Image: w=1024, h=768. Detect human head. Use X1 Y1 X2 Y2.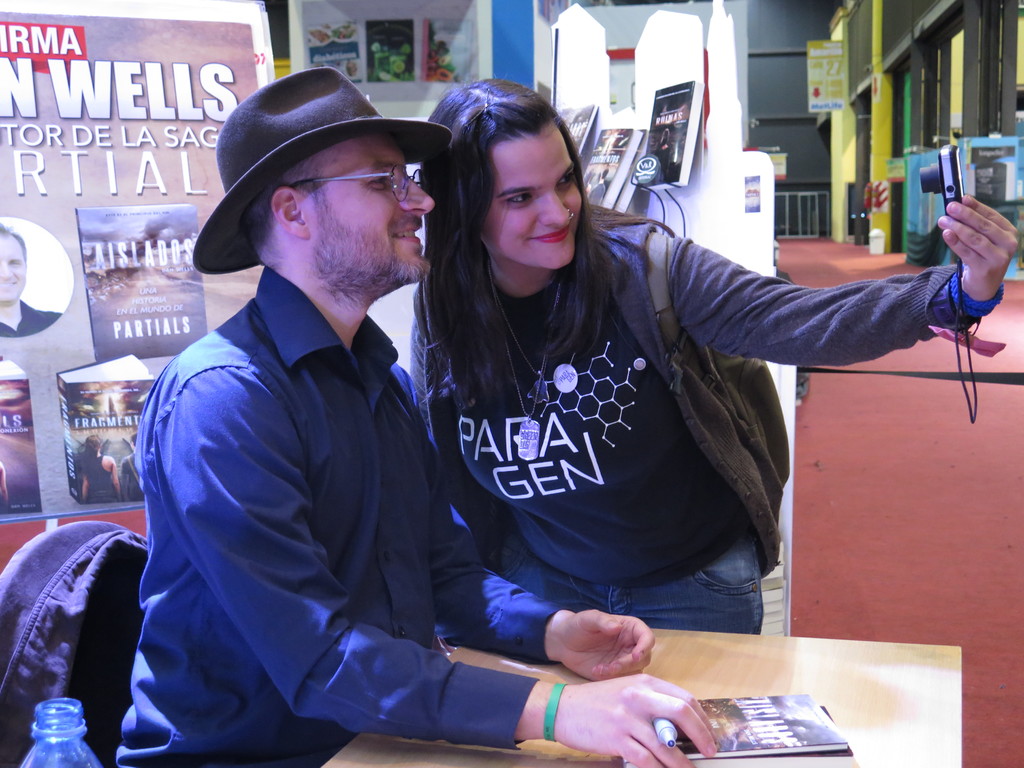
245 88 435 303.
